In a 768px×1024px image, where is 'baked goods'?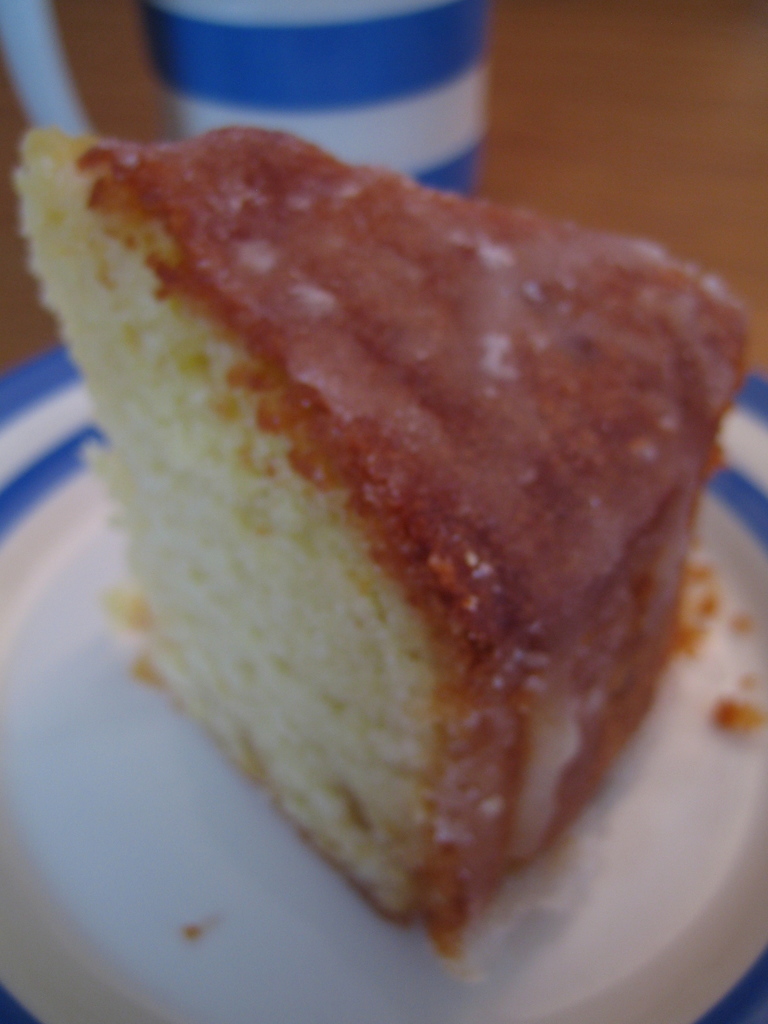
<region>11, 107, 755, 959</region>.
